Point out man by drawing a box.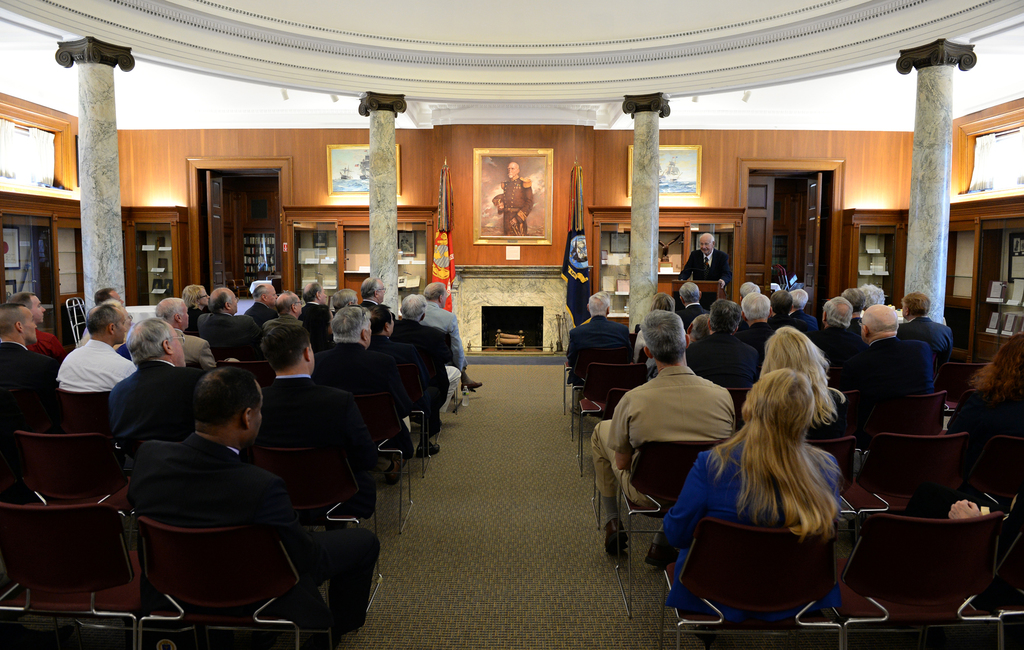
[111, 370, 325, 623].
